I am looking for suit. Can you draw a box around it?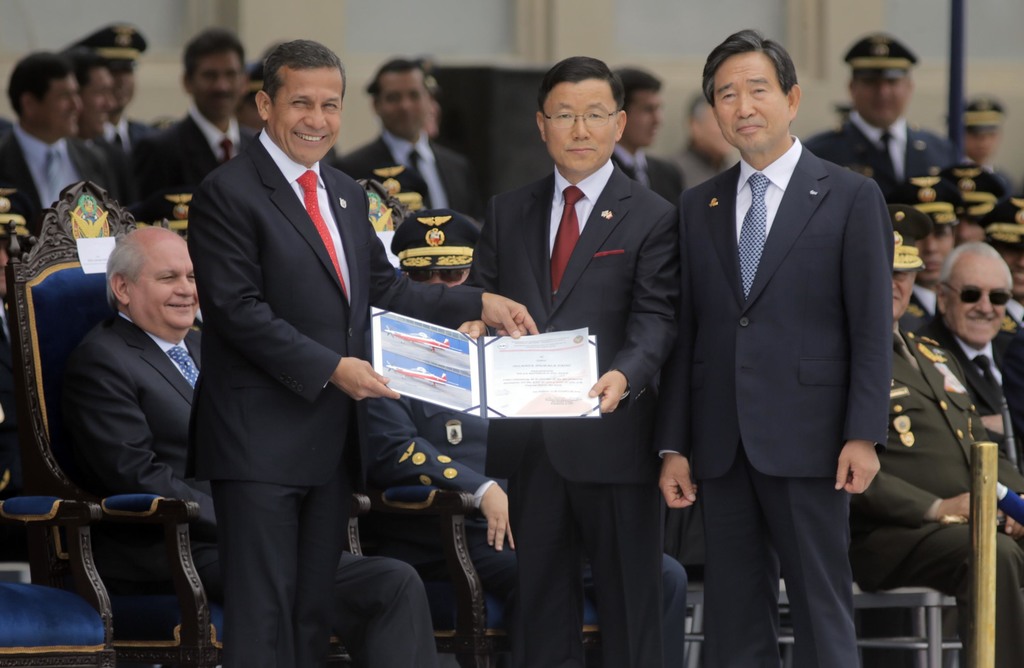
Sure, the bounding box is region(917, 313, 1023, 466).
